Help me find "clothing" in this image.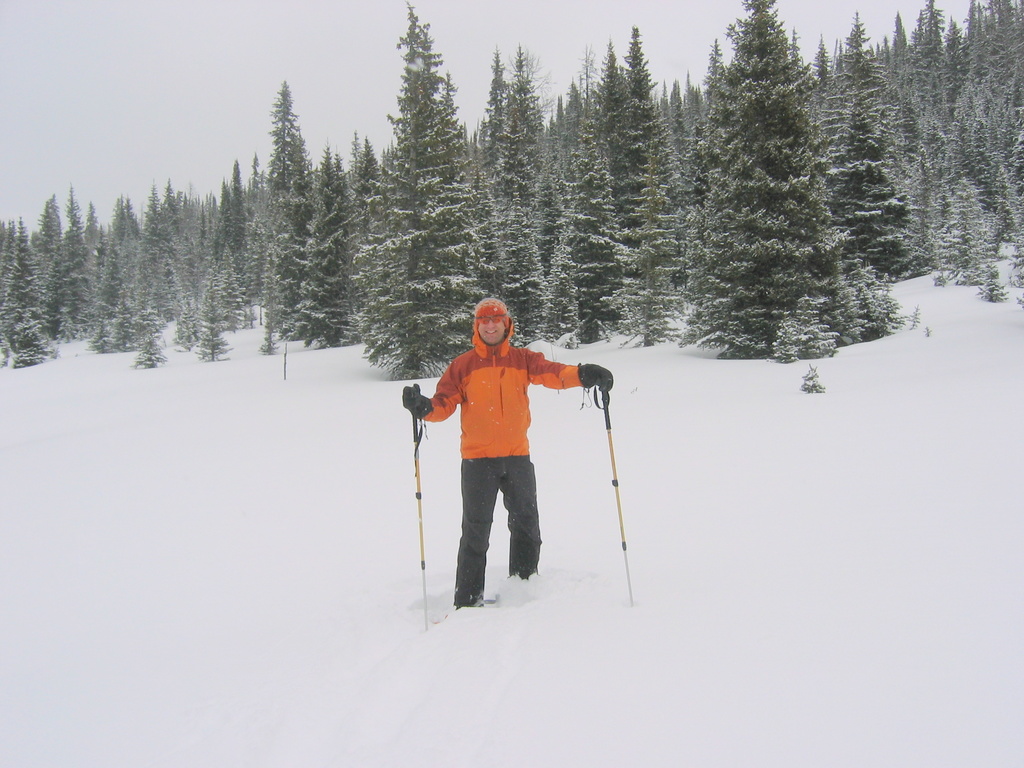
Found it: bbox(426, 313, 570, 589).
